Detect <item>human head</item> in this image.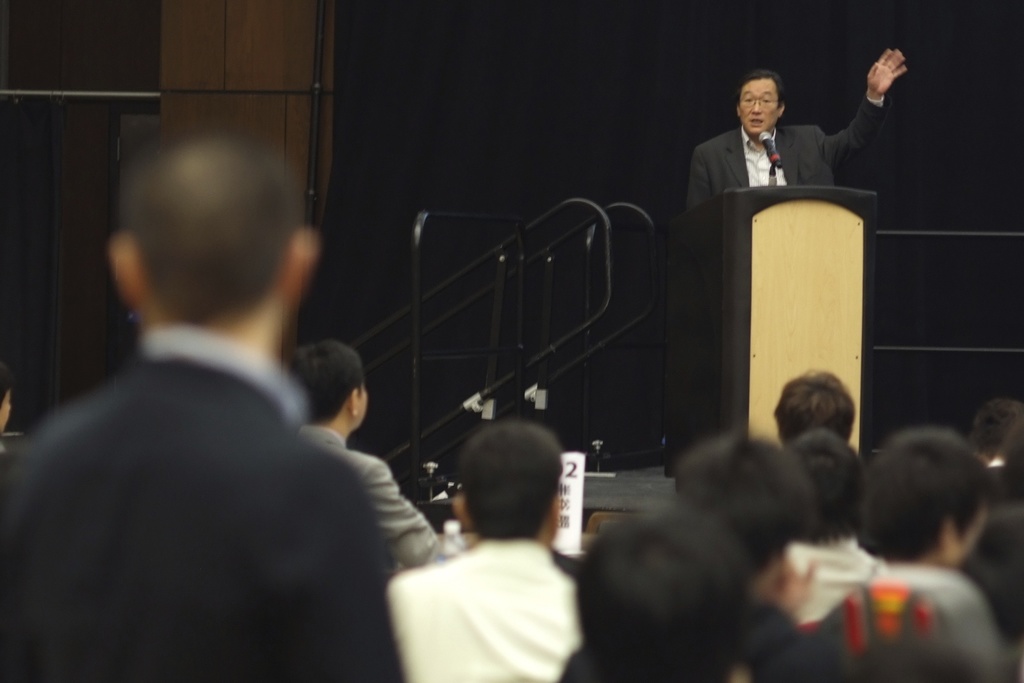
Detection: 774 366 860 442.
